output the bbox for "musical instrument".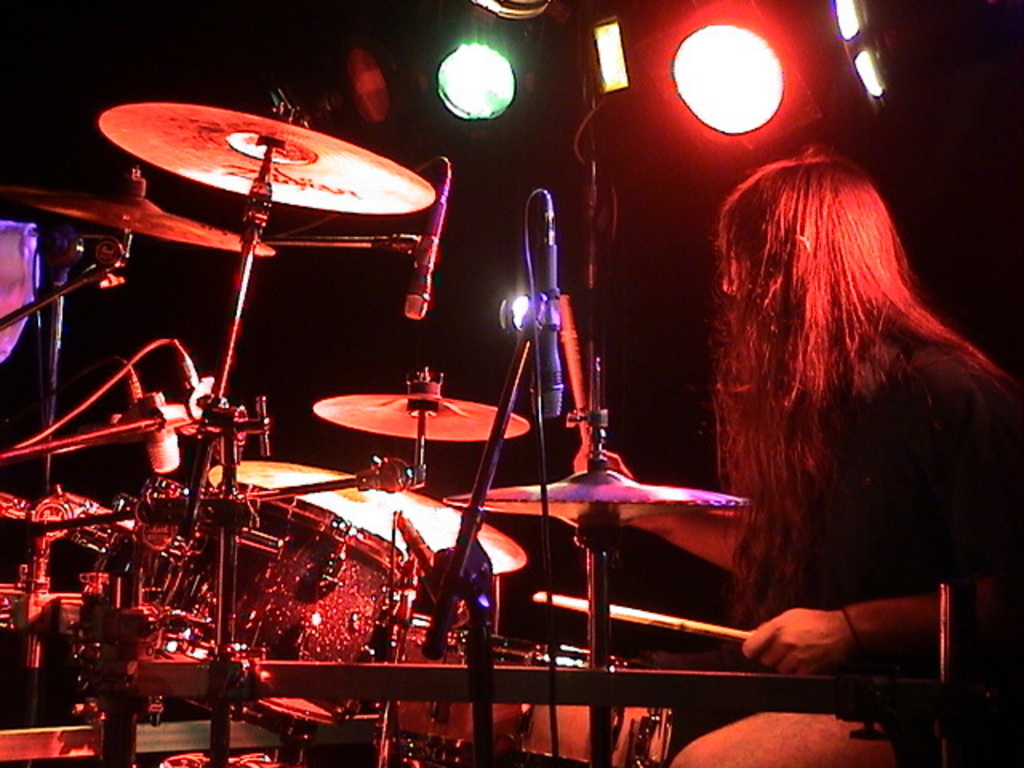
[left=323, top=387, right=533, bottom=442].
